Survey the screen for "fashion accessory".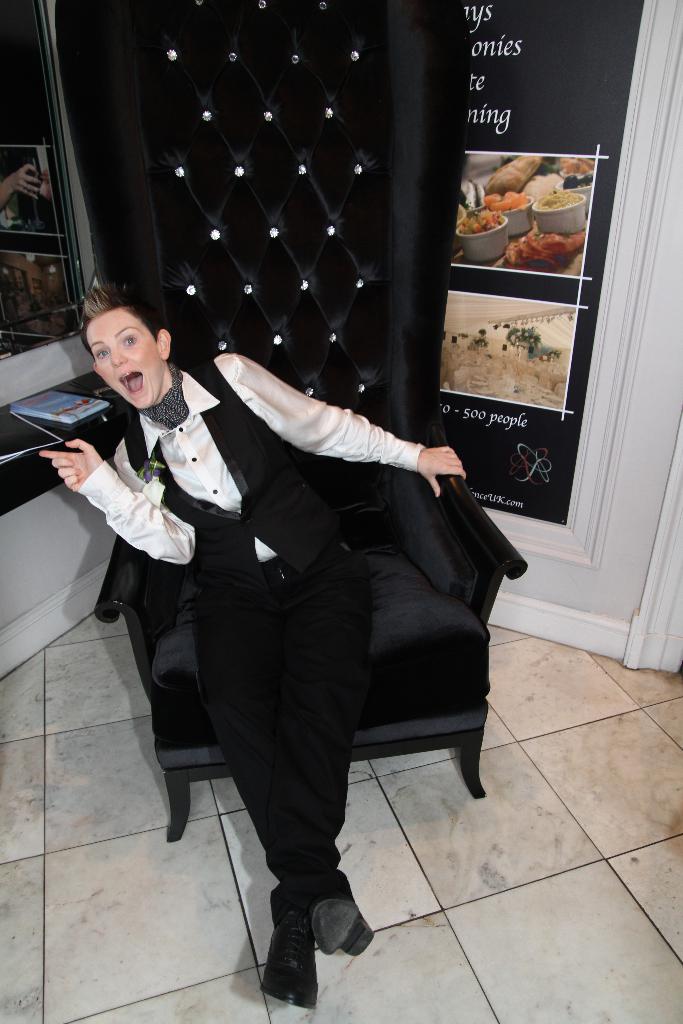
Survey found: bbox(136, 364, 185, 419).
